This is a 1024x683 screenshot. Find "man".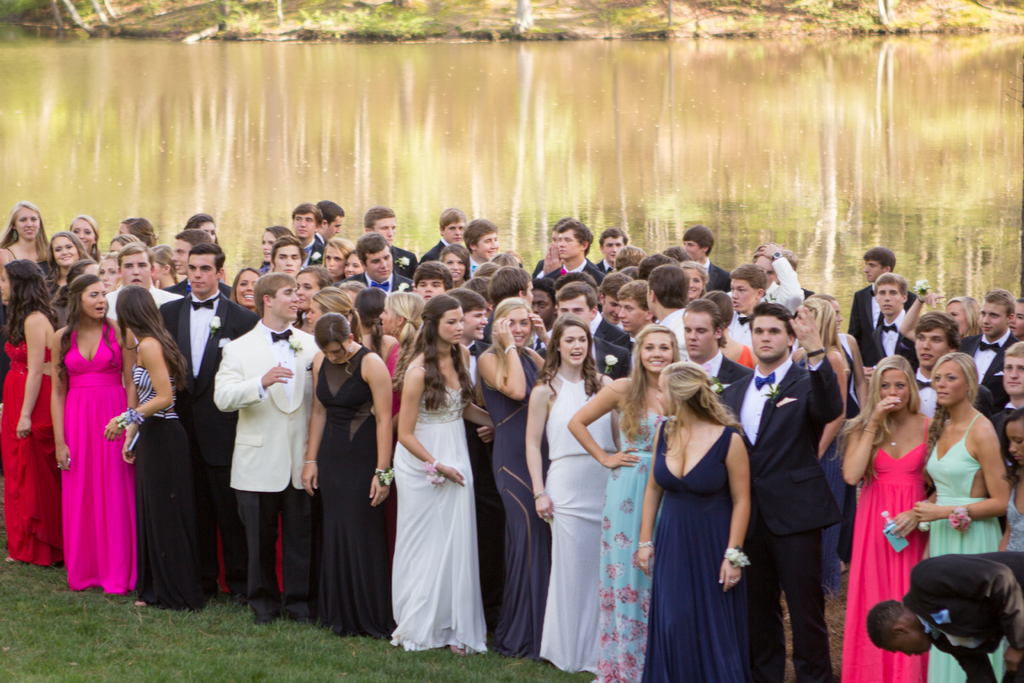
Bounding box: pyautogui.locateOnScreen(950, 293, 1020, 422).
